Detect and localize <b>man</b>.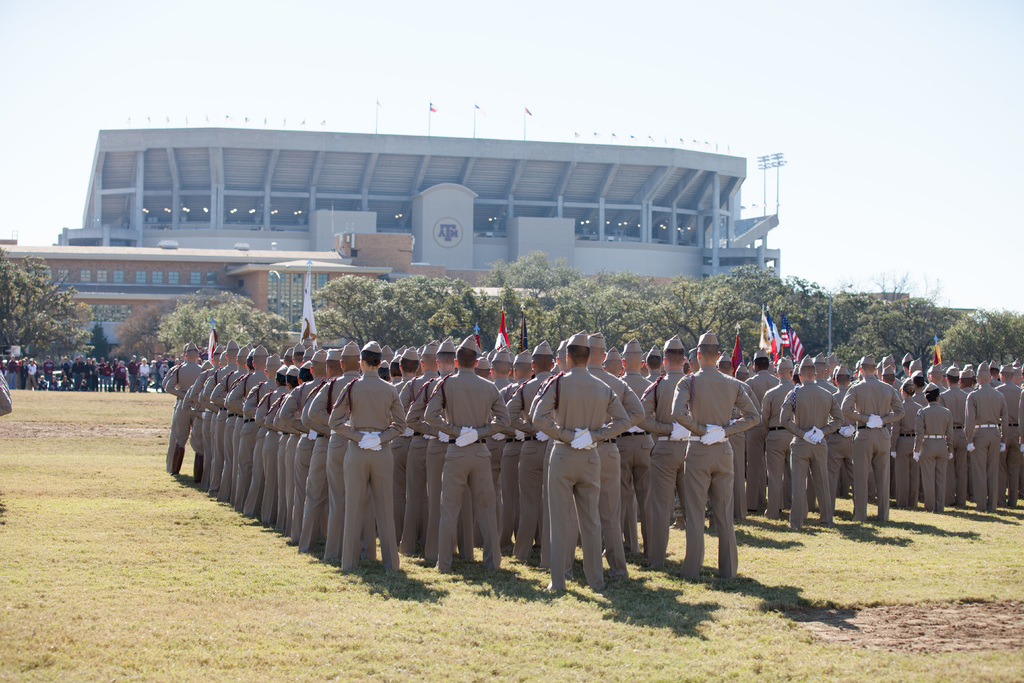
Localized at select_region(420, 337, 512, 575).
